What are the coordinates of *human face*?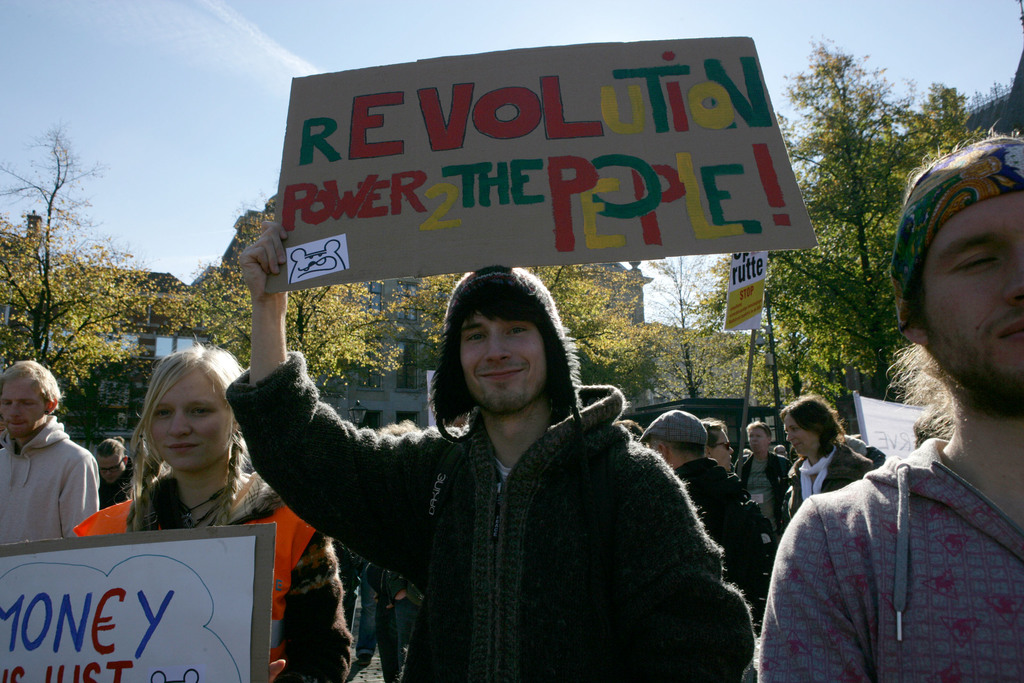
(460, 308, 547, 413).
